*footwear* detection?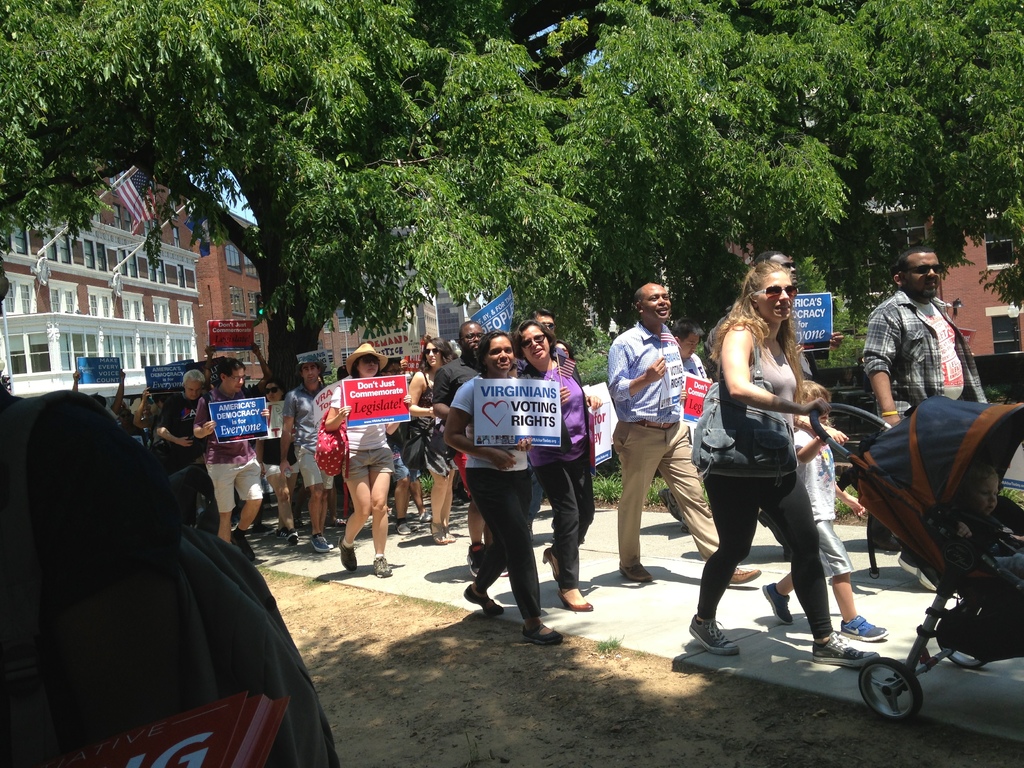
[left=429, top=515, right=441, bottom=547]
